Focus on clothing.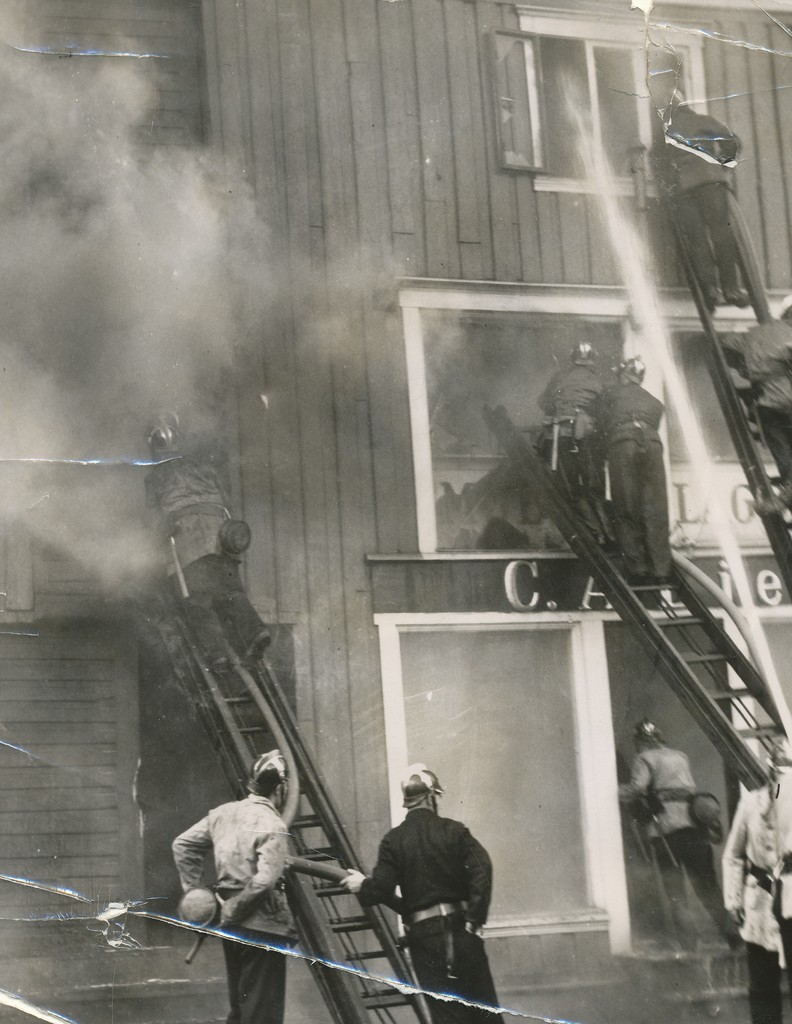
Focused at bbox(720, 779, 791, 1023).
